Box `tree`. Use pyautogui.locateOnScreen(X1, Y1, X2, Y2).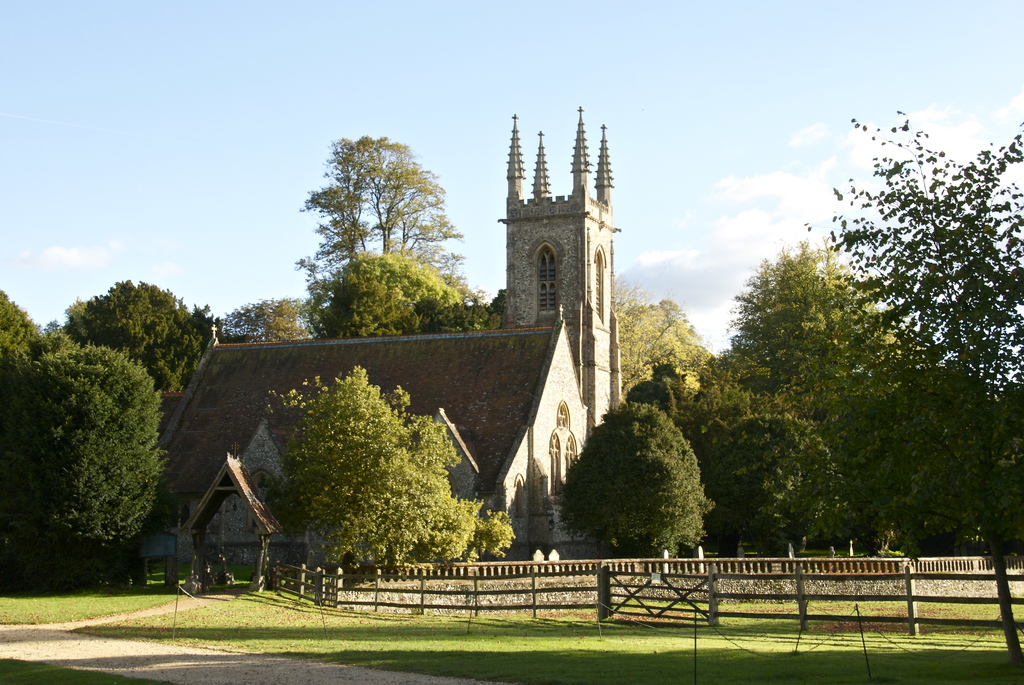
pyautogui.locateOnScreen(559, 395, 712, 580).
